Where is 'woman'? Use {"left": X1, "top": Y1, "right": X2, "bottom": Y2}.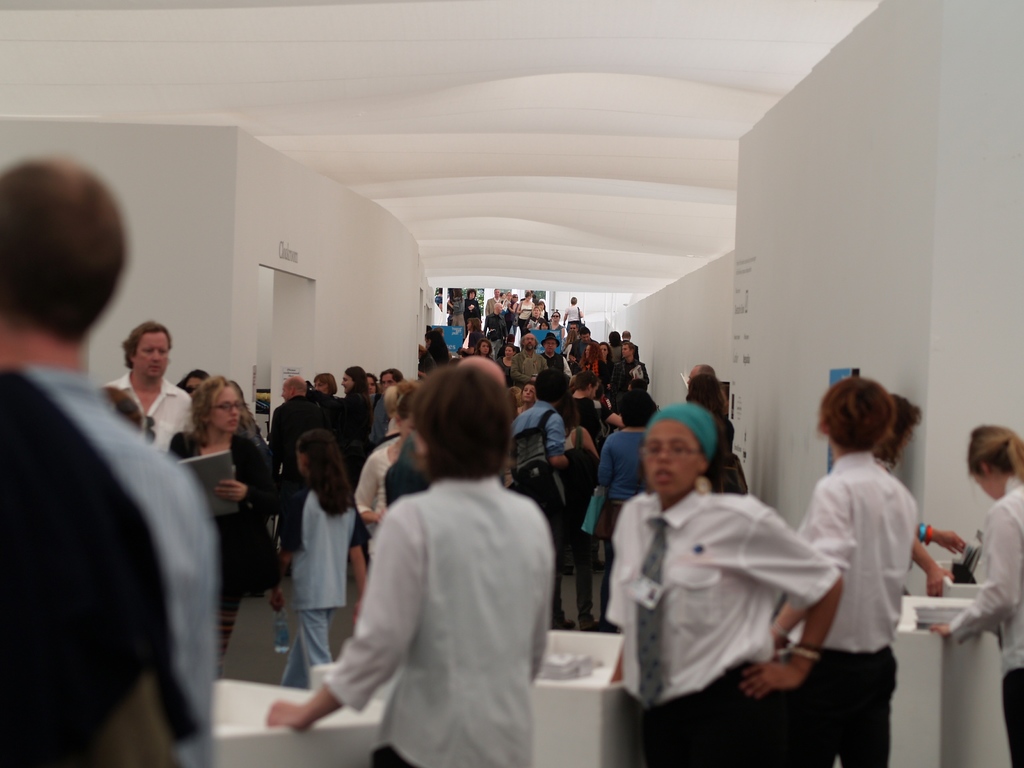
{"left": 685, "top": 371, "right": 735, "bottom": 466}.
